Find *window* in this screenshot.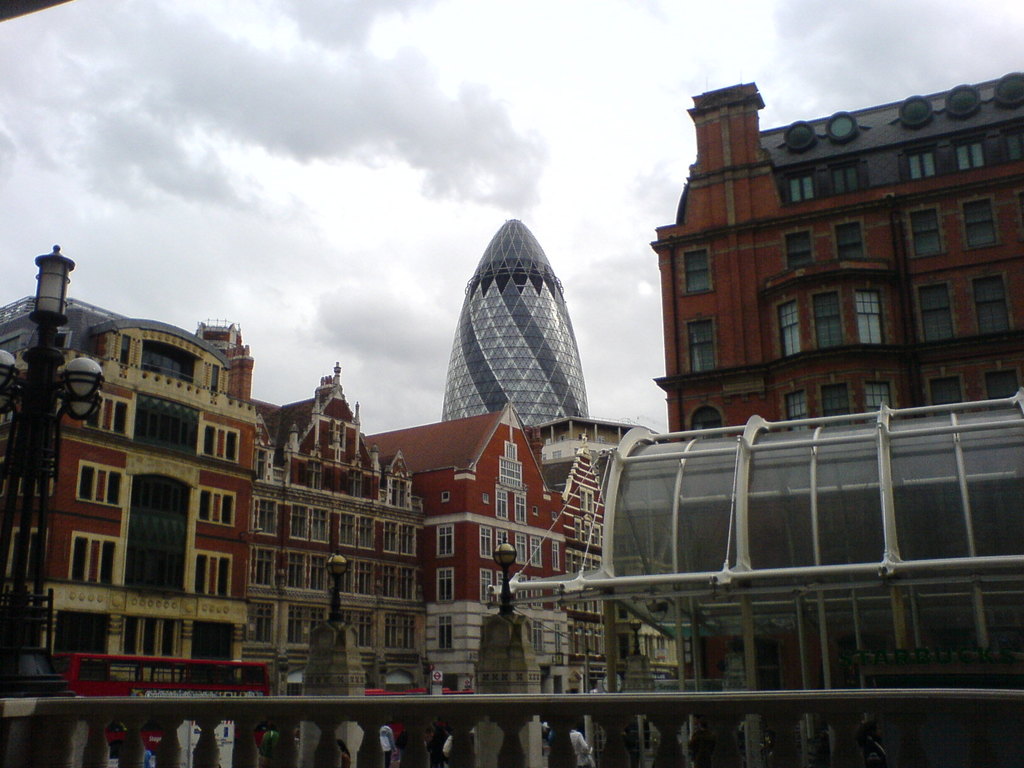
The bounding box for *window* is [left=972, top=273, right=1011, bottom=333].
